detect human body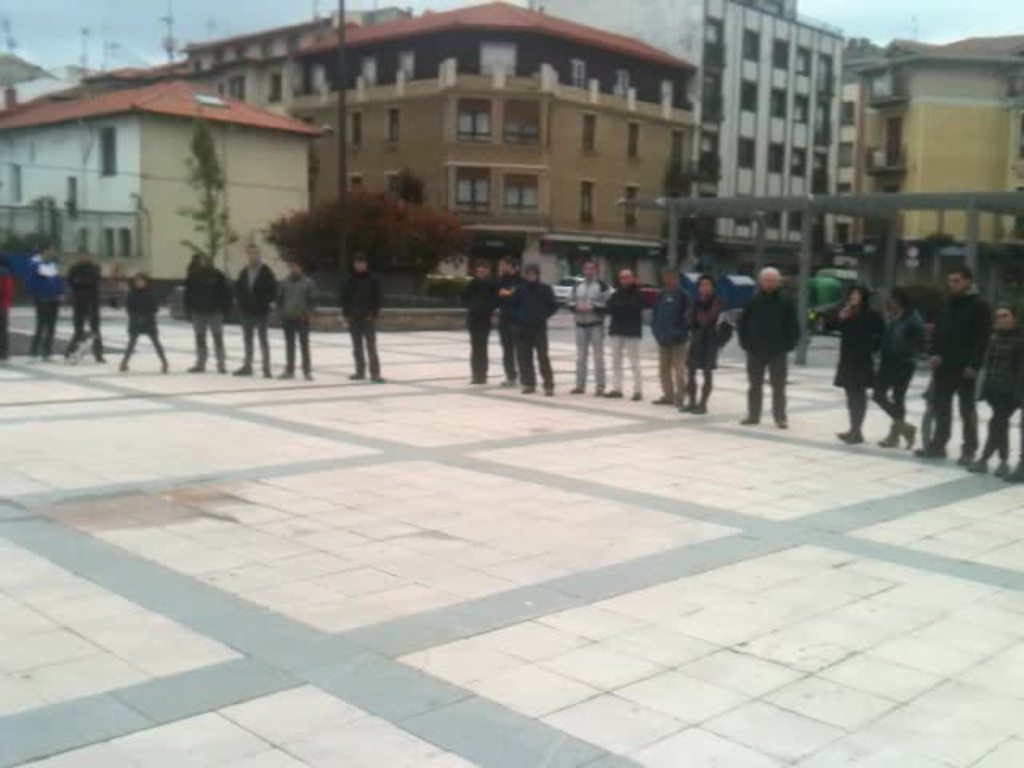
594 259 638 405
